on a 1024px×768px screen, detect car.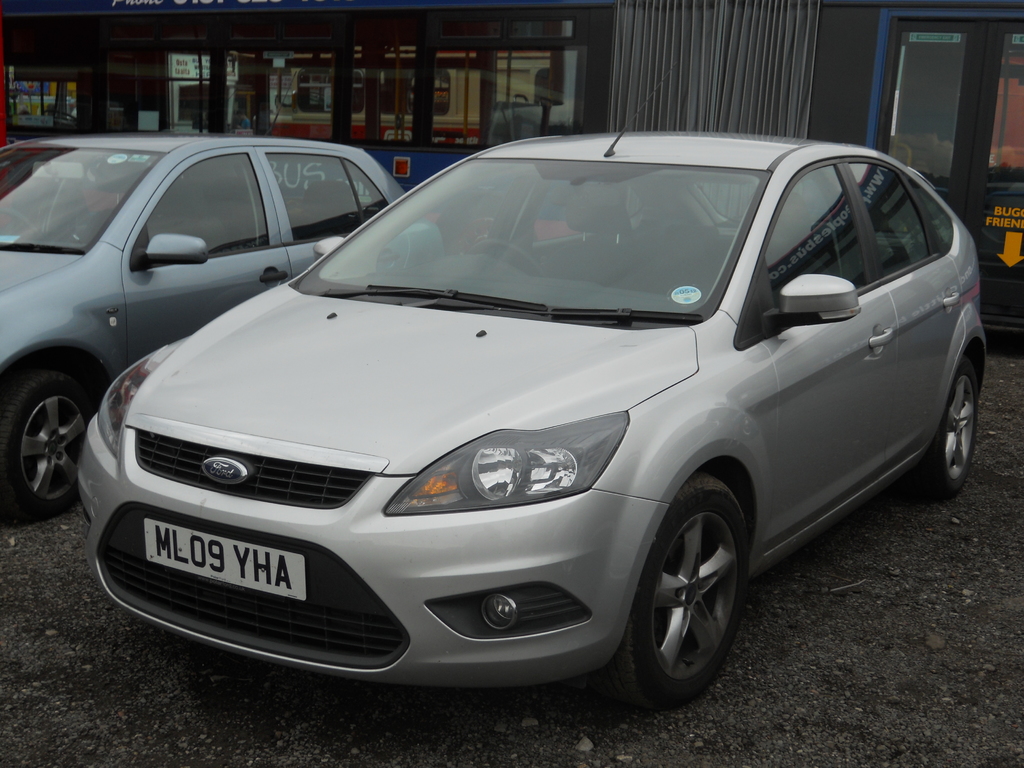
0/138/445/522.
